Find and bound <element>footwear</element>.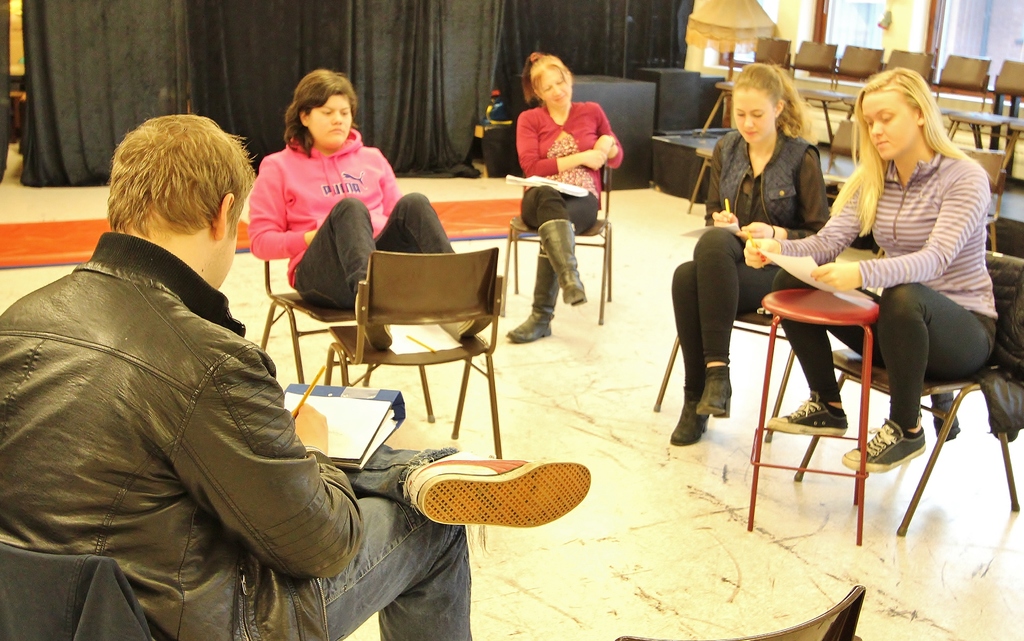
Bound: x1=355, y1=294, x2=396, y2=353.
